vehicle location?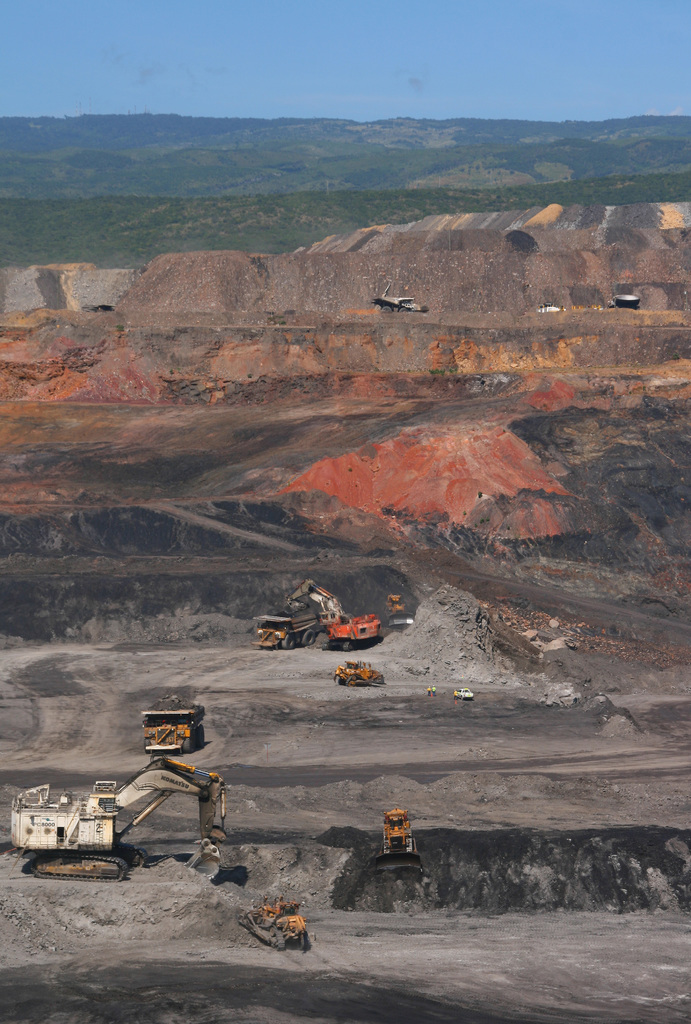
241, 897, 307, 948
